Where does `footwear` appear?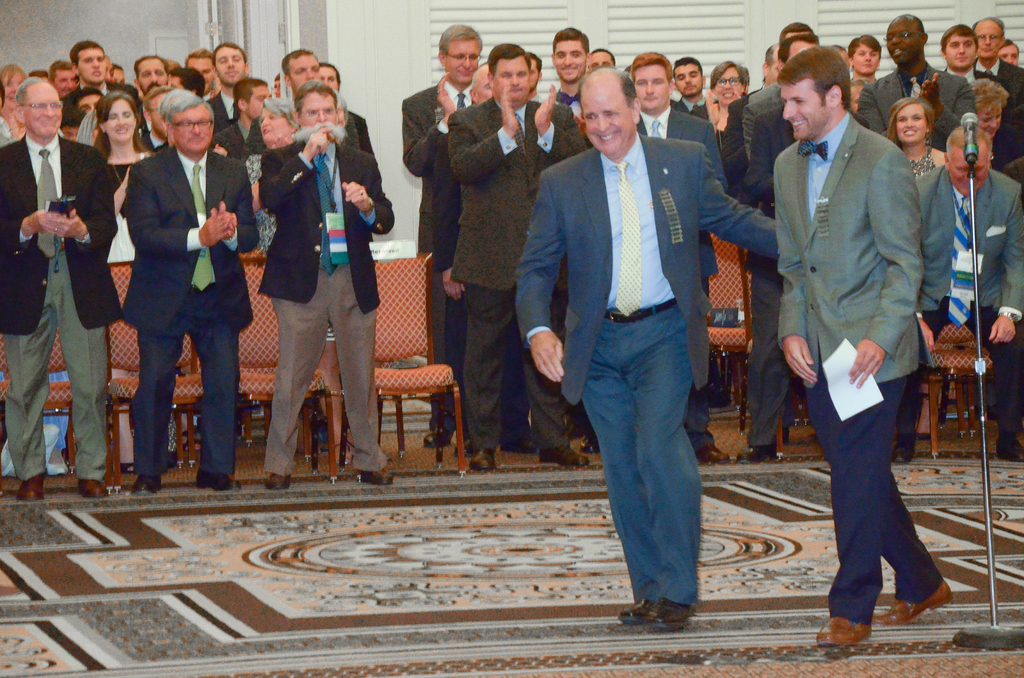
Appears at detection(697, 440, 727, 465).
